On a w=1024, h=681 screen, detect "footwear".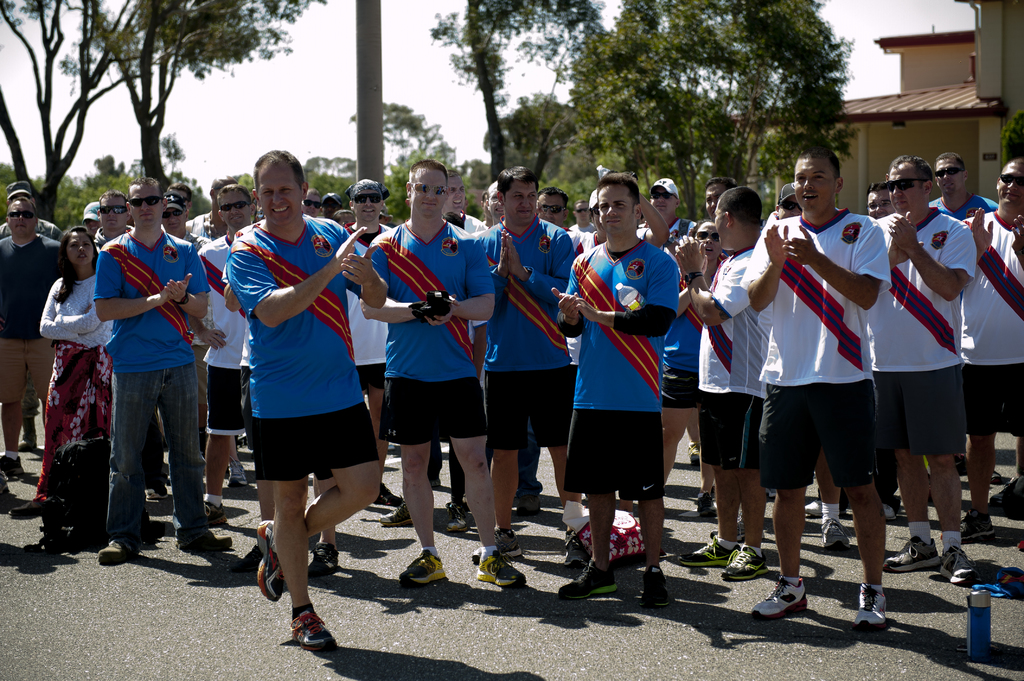
bbox=[228, 461, 249, 488].
